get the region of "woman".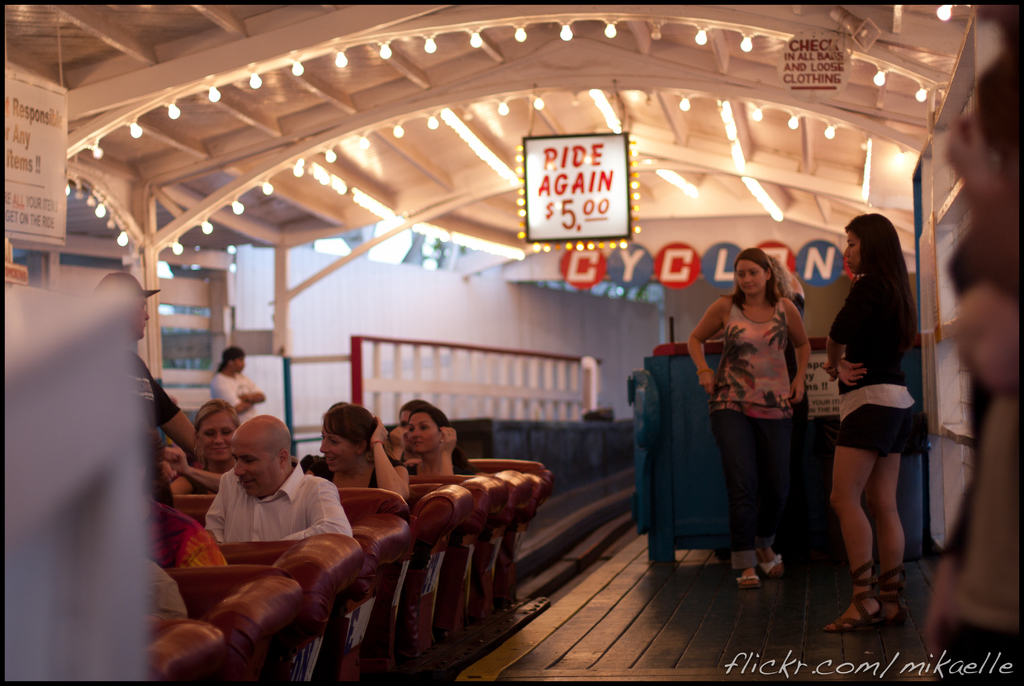
l=690, t=241, r=829, b=590.
